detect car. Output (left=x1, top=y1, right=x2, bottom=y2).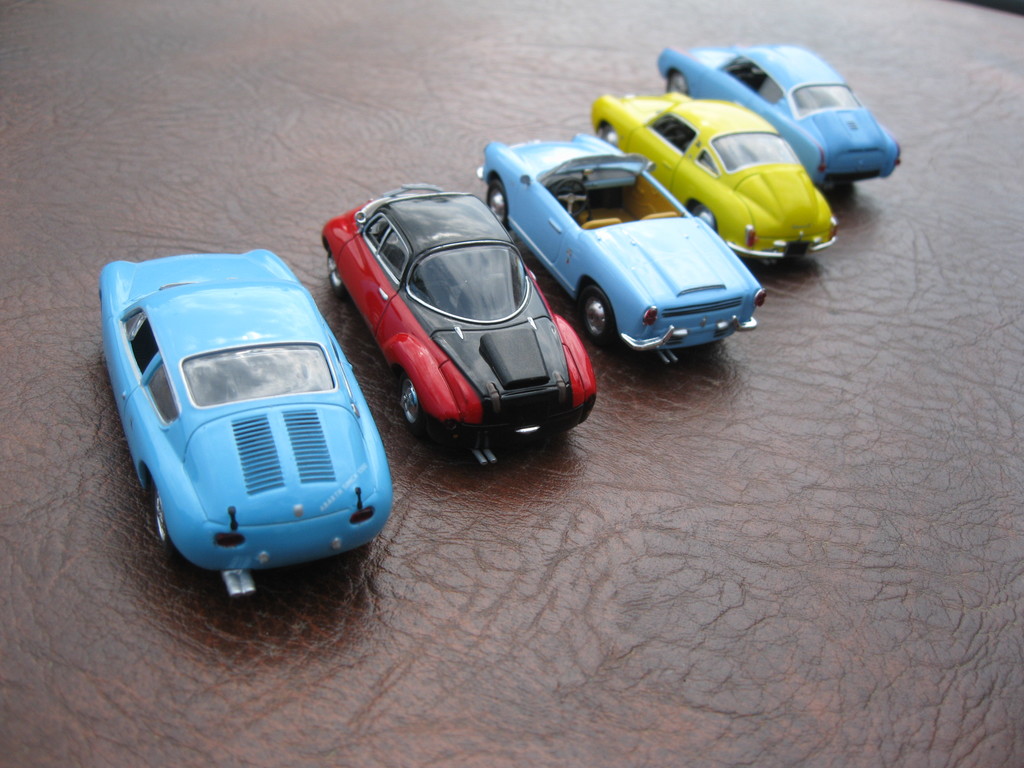
(left=586, top=86, right=844, bottom=262).
